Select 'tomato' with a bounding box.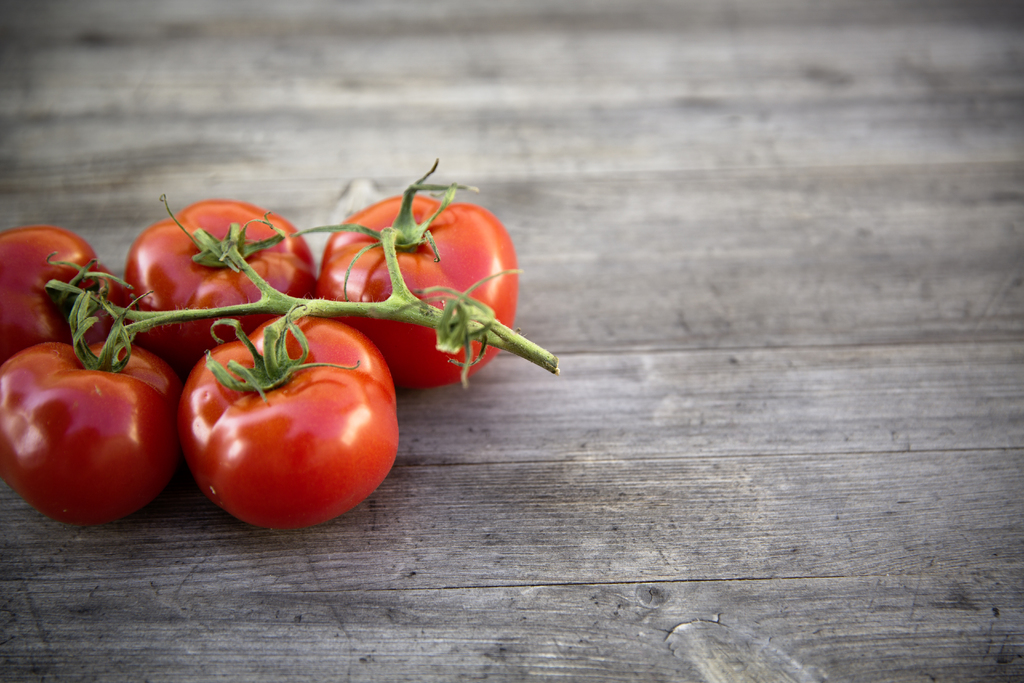
box=[0, 224, 120, 358].
